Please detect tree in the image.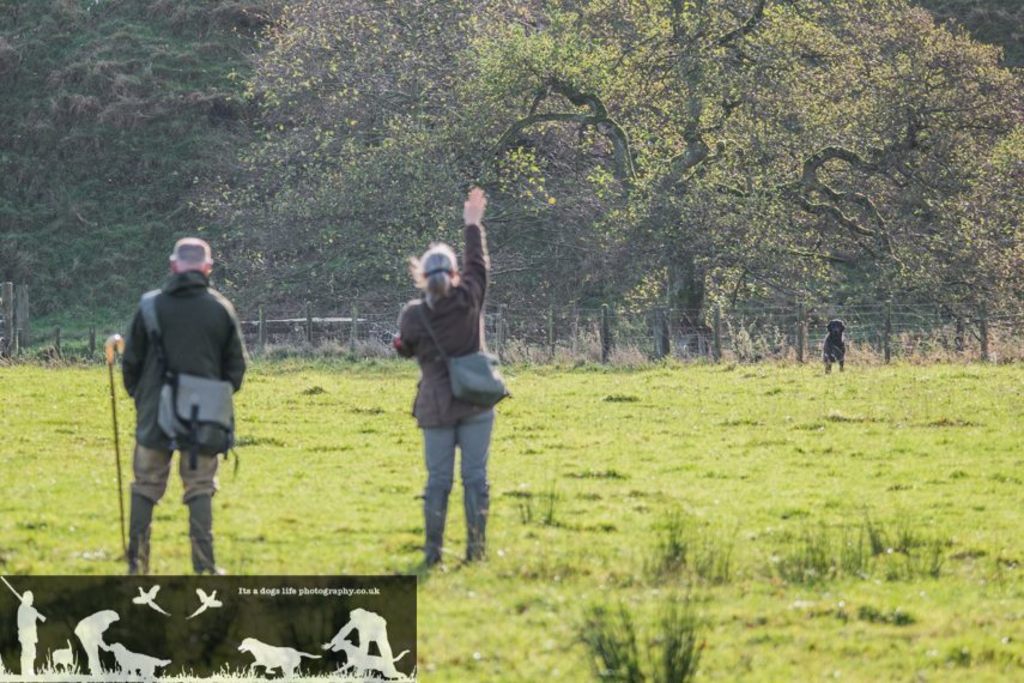
178,0,1023,351.
